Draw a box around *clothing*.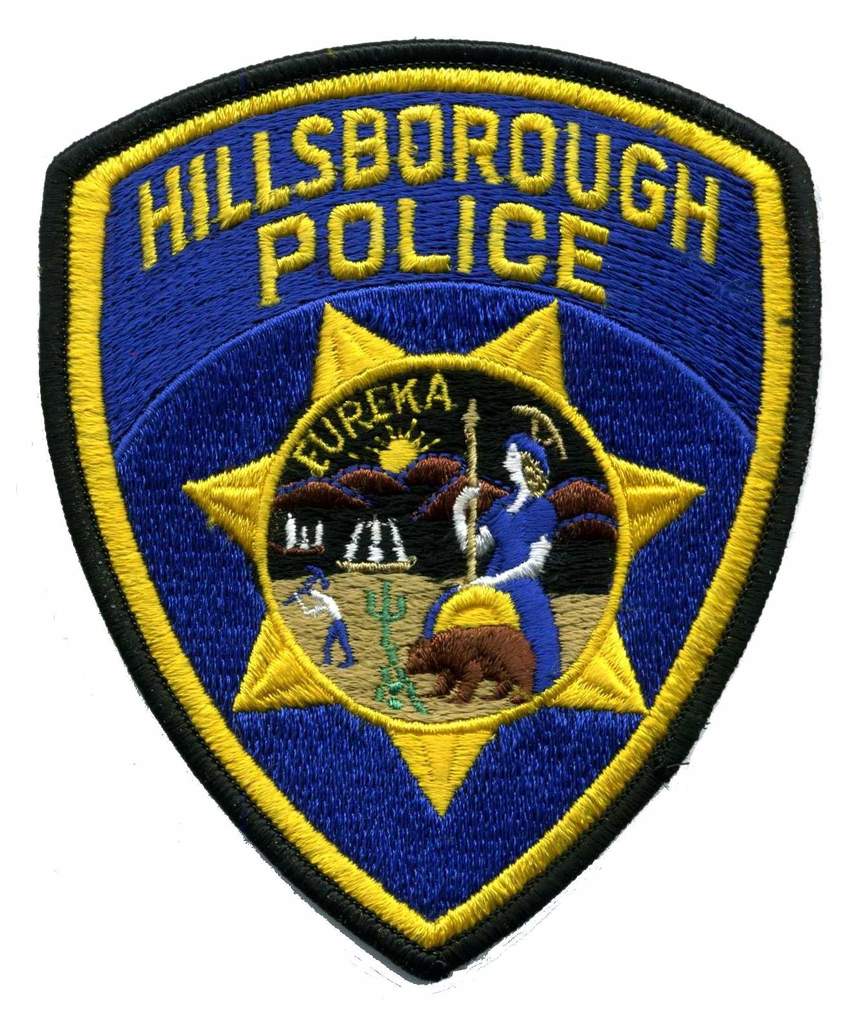
rect(324, 629, 362, 656).
